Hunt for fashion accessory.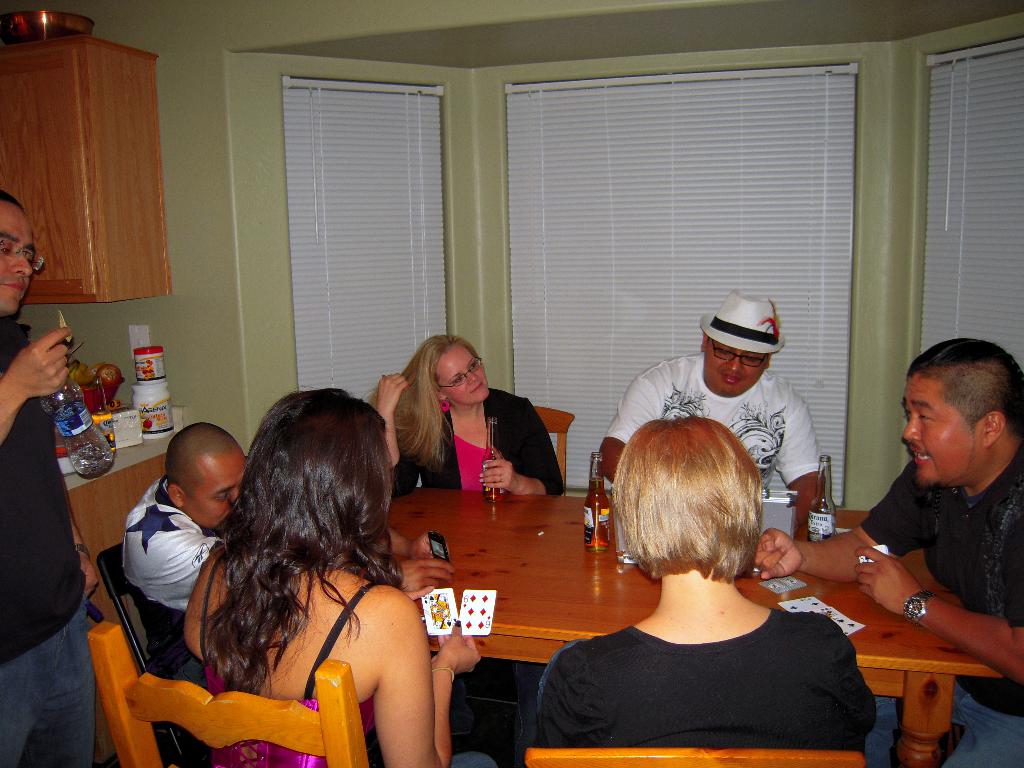
Hunted down at left=75, top=541, right=90, bottom=558.
